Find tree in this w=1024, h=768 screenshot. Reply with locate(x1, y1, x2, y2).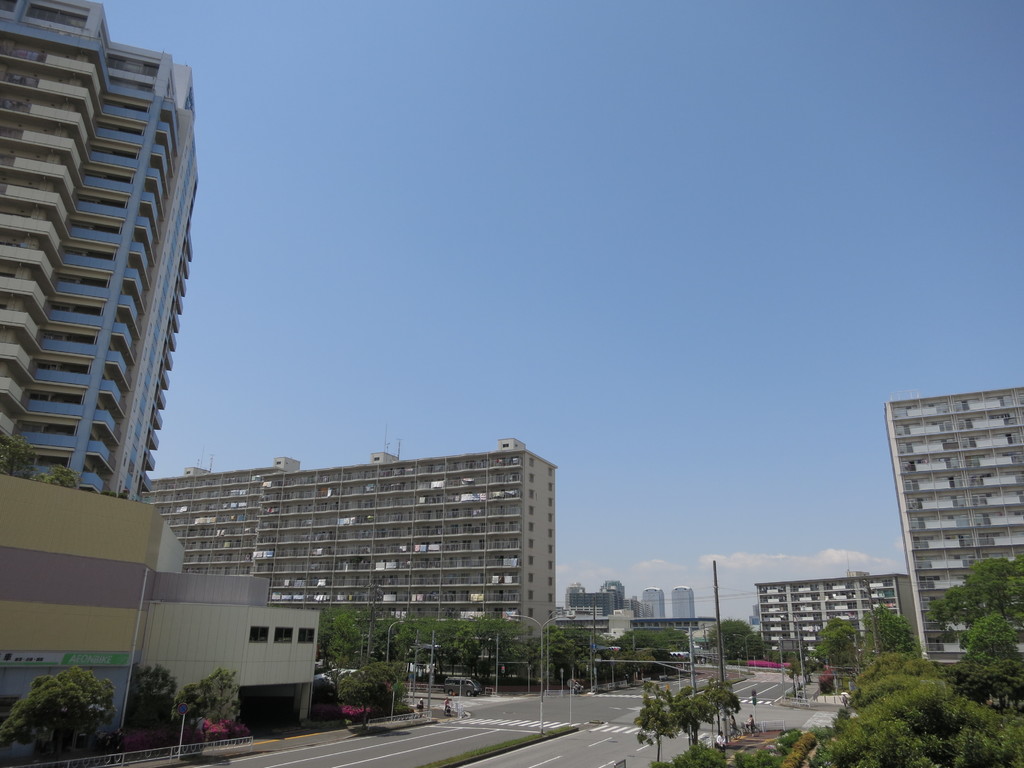
locate(128, 664, 177, 734).
